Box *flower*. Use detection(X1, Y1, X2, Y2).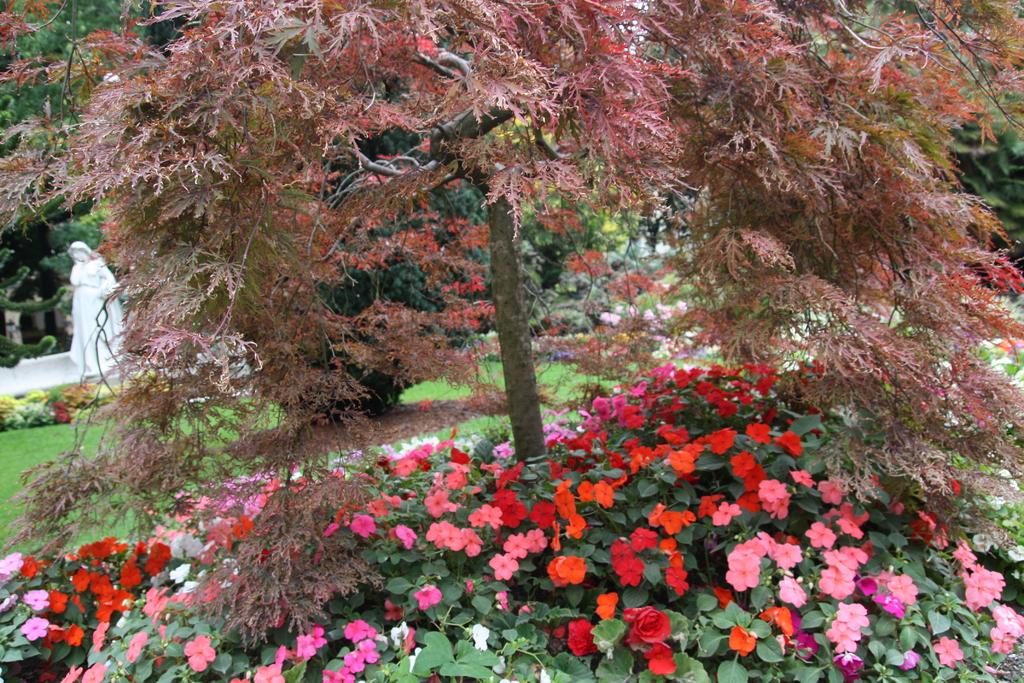
detection(20, 611, 49, 642).
